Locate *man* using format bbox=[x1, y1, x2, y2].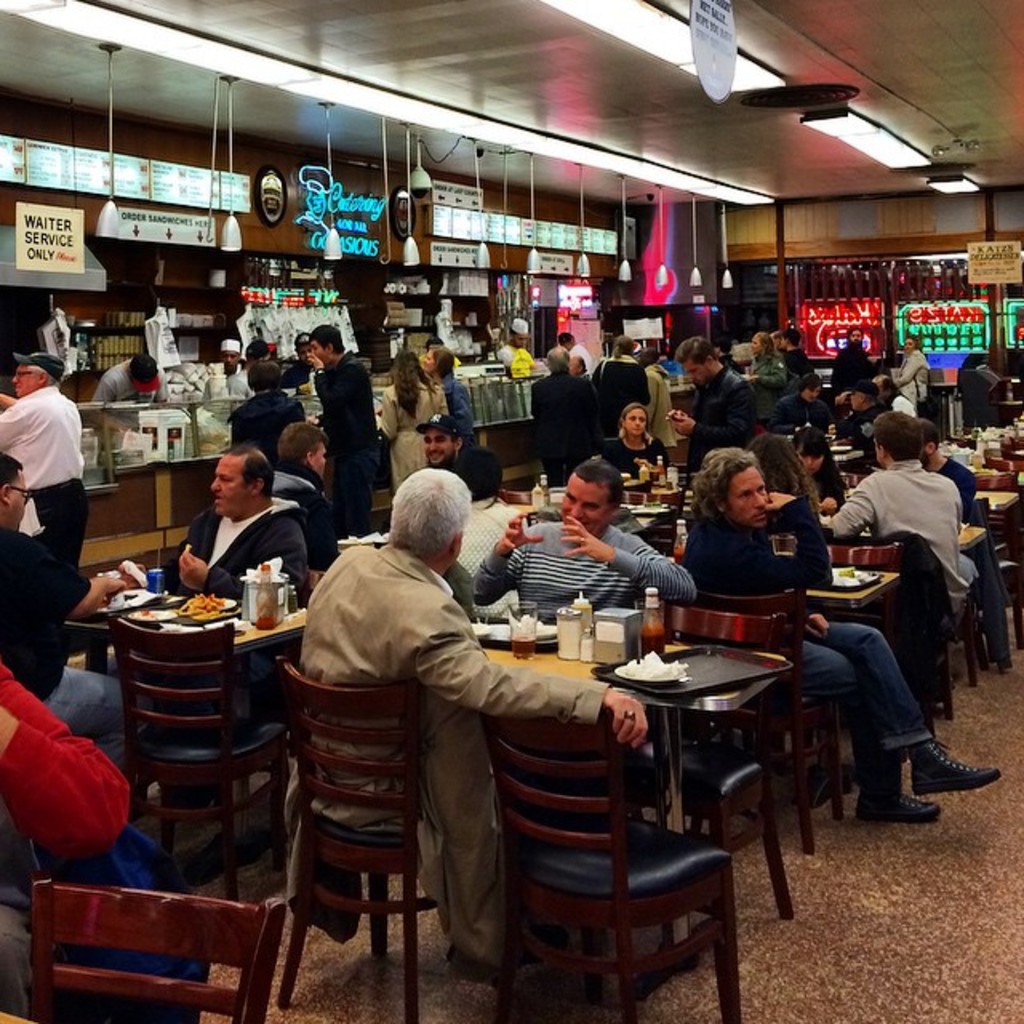
bbox=[555, 326, 598, 366].
